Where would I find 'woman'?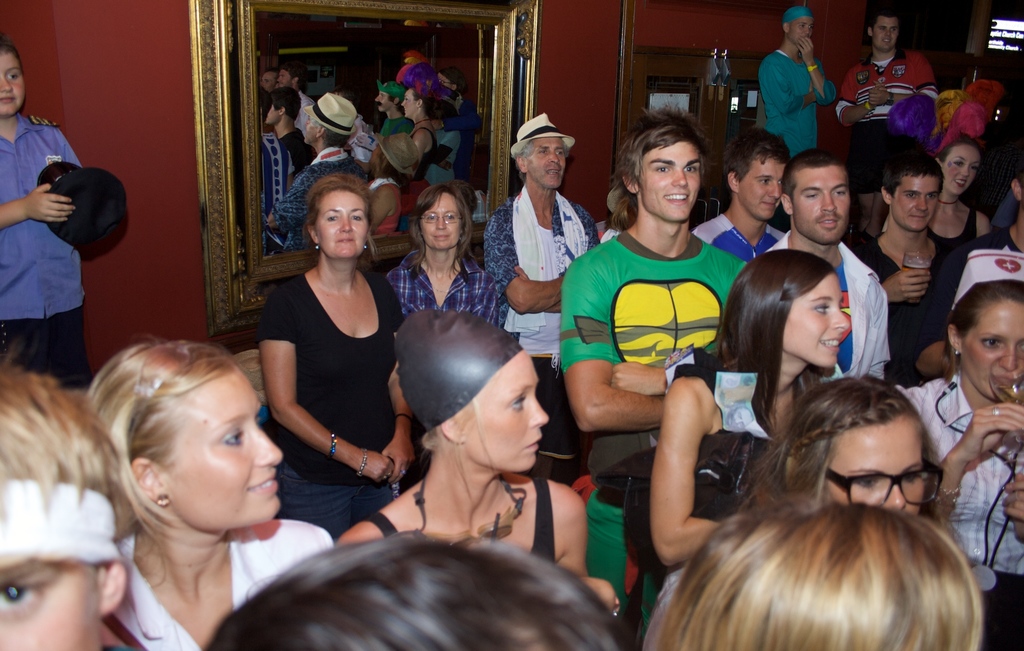
At box=[880, 133, 993, 280].
